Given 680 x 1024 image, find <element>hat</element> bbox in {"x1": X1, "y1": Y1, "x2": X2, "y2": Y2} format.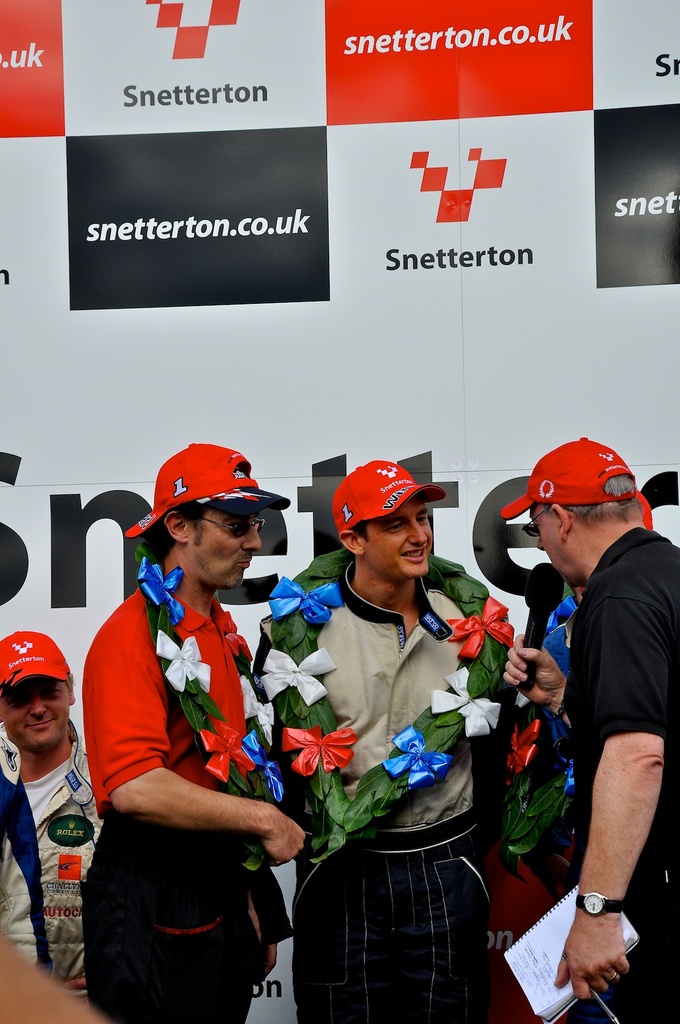
{"x1": 120, "y1": 444, "x2": 263, "y2": 547}.
